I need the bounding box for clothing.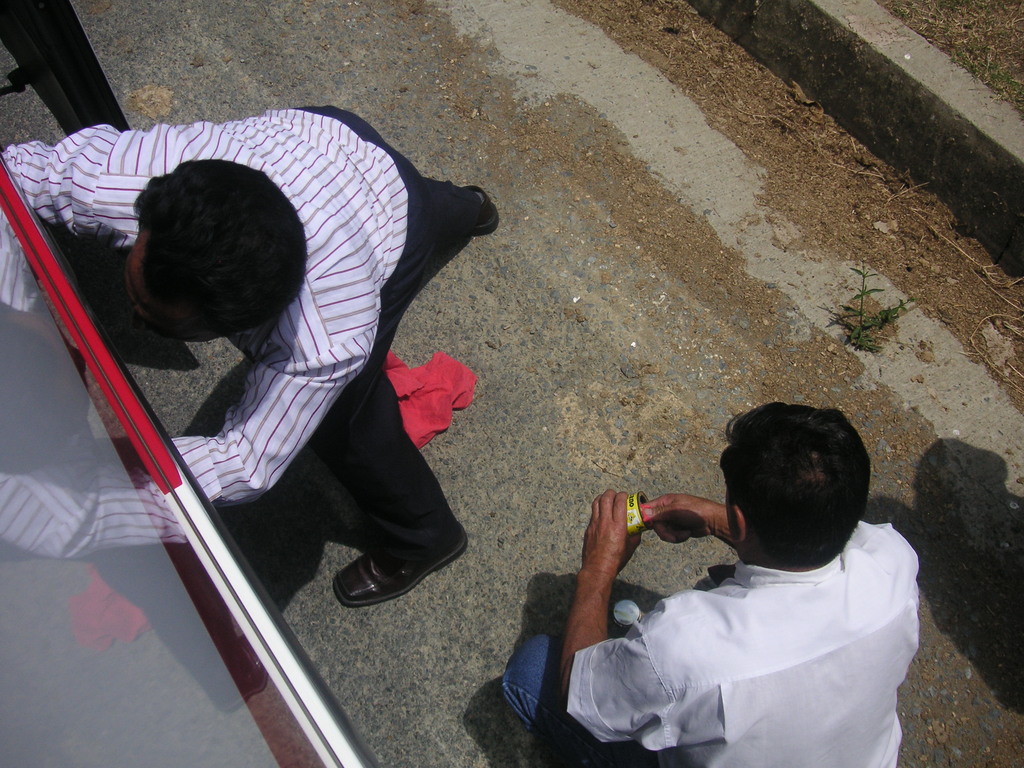
Here it is: box=[574, 508, 928, 740].
